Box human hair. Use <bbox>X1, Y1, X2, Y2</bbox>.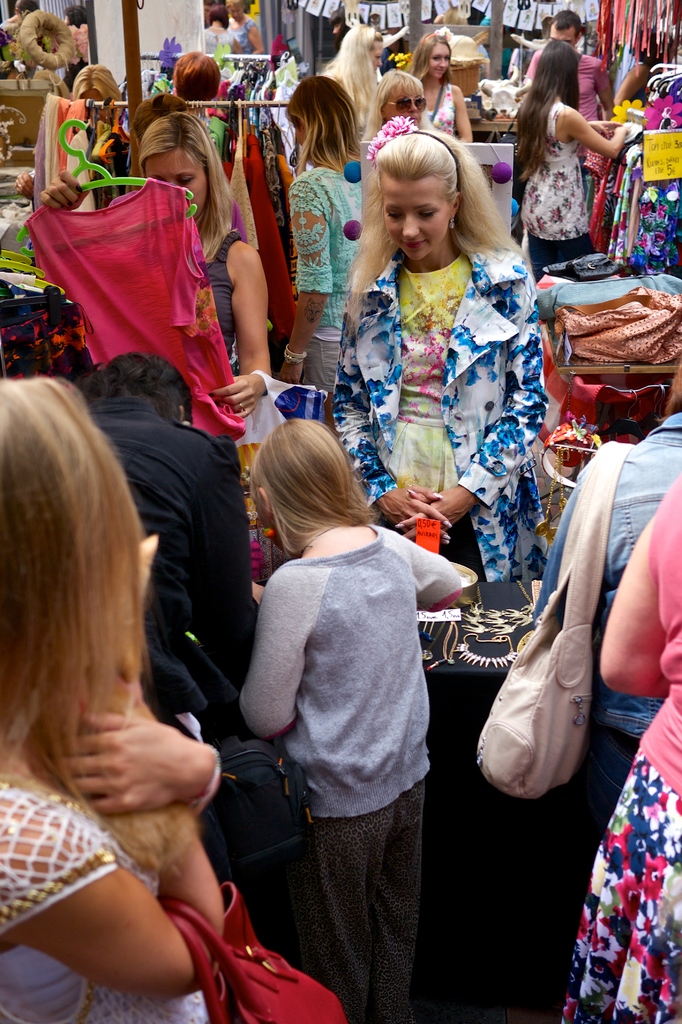
<bbox>367, 102, 502, 272</bbox>.
